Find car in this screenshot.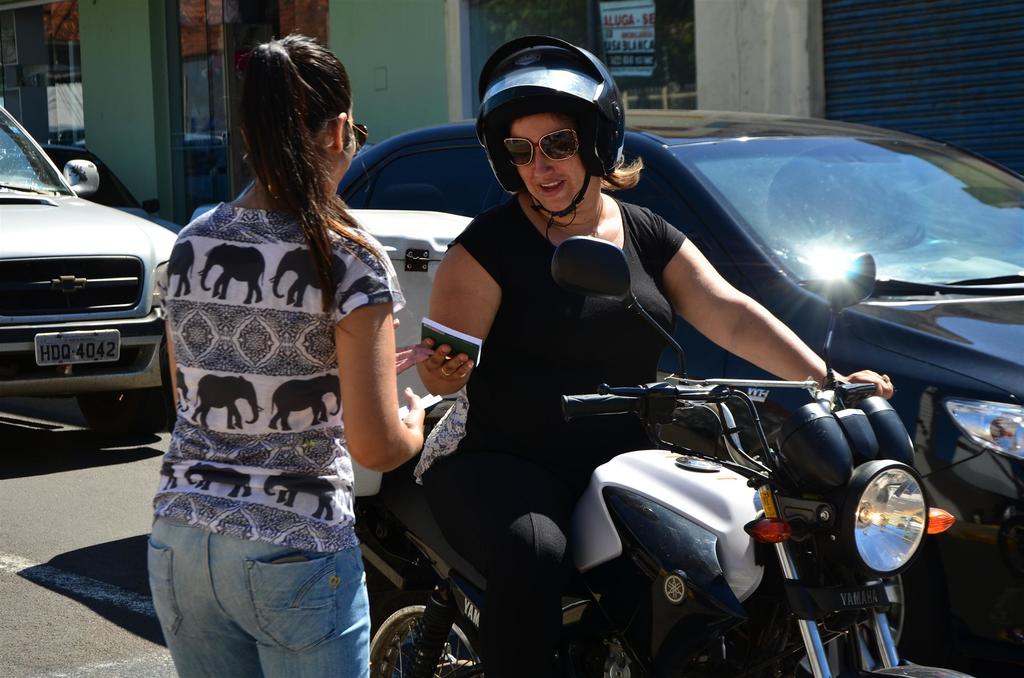
The bounding box for car is 37, 145, 184, 234.
